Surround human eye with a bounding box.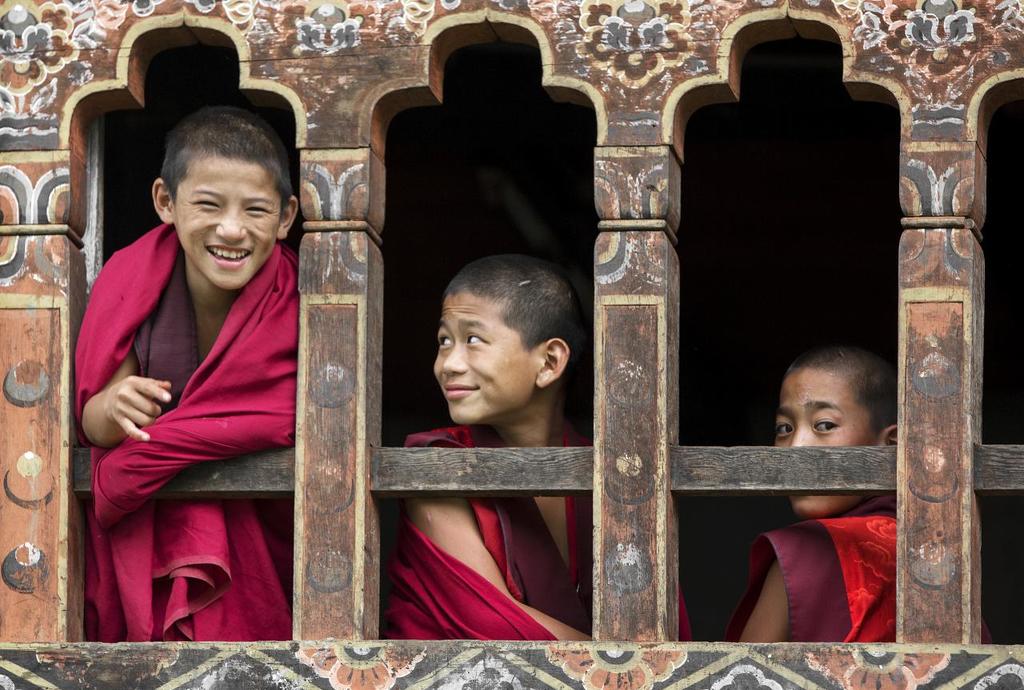
186,192,220,211.
